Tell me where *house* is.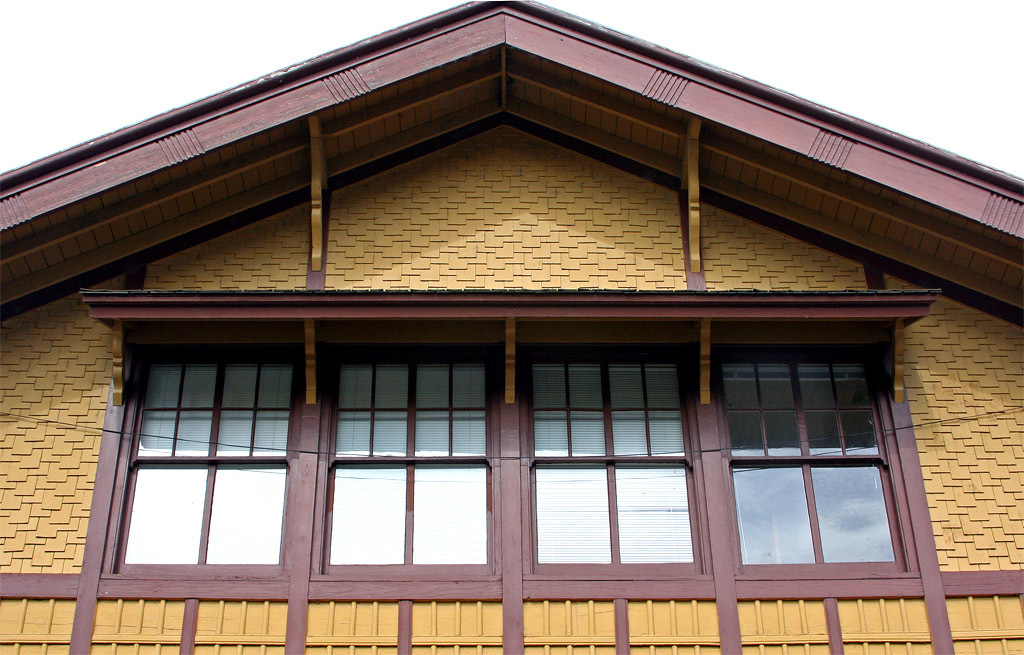
*house* is at {"x1": 0, "y1": 3, "x2": 1023, "y2": 653}.
